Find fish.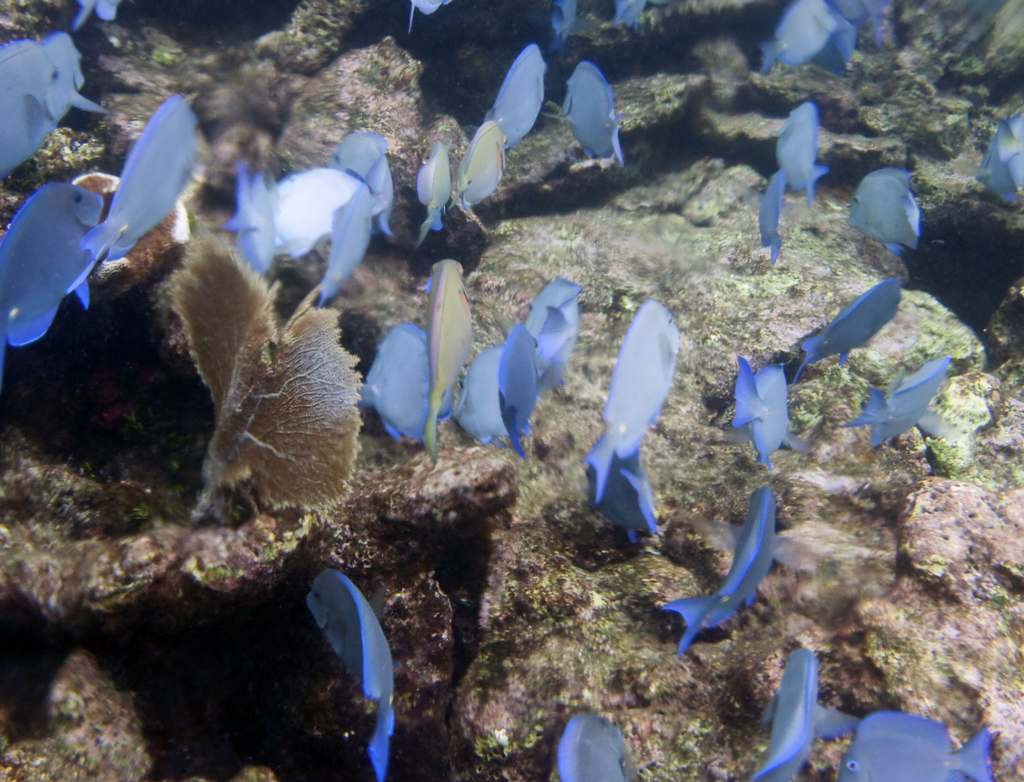
locate(612, 457, 654, 541).
